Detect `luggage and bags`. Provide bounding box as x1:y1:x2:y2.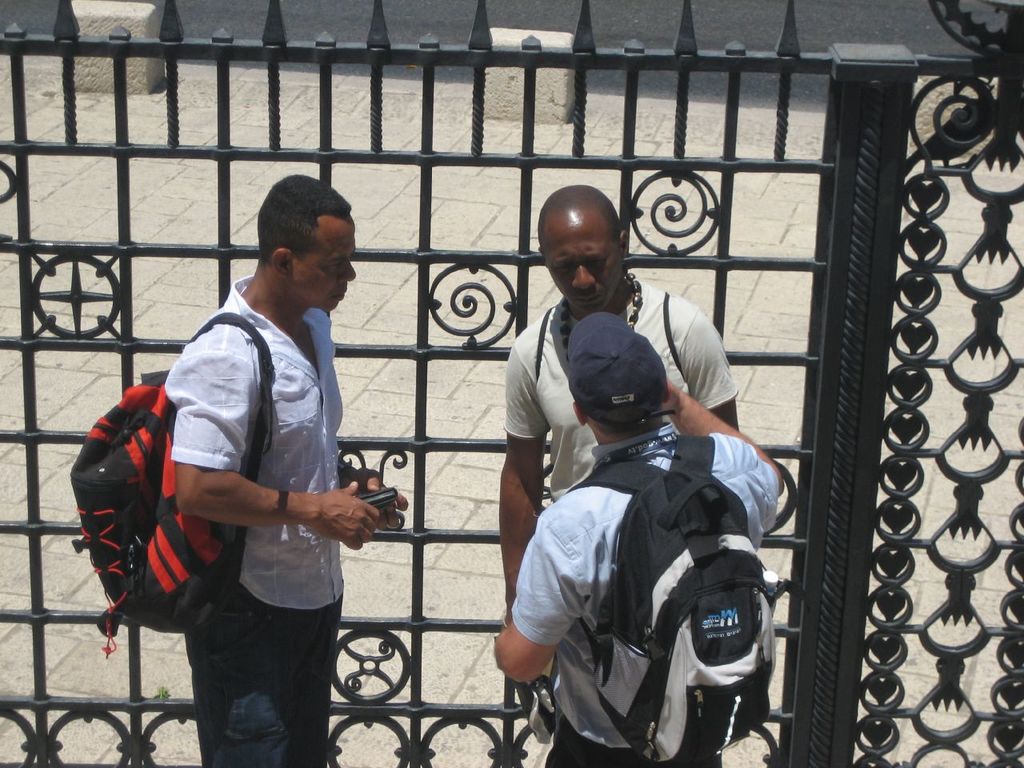
70:310:283:661.
